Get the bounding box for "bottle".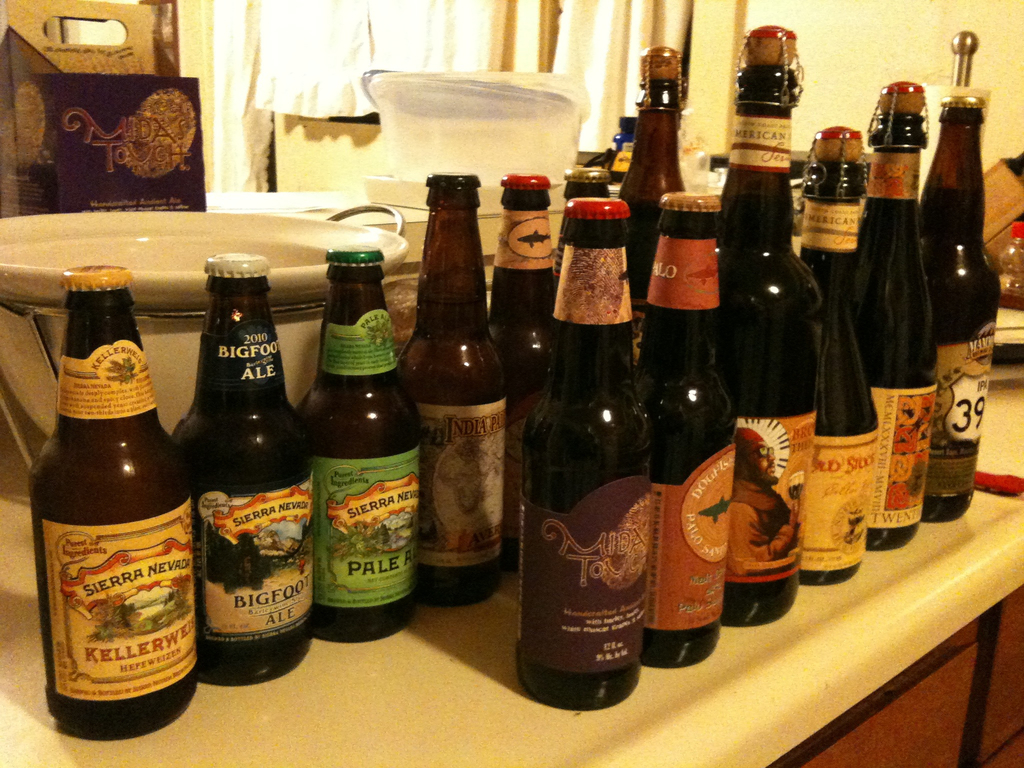
locate(647, 196, 733, 691).
